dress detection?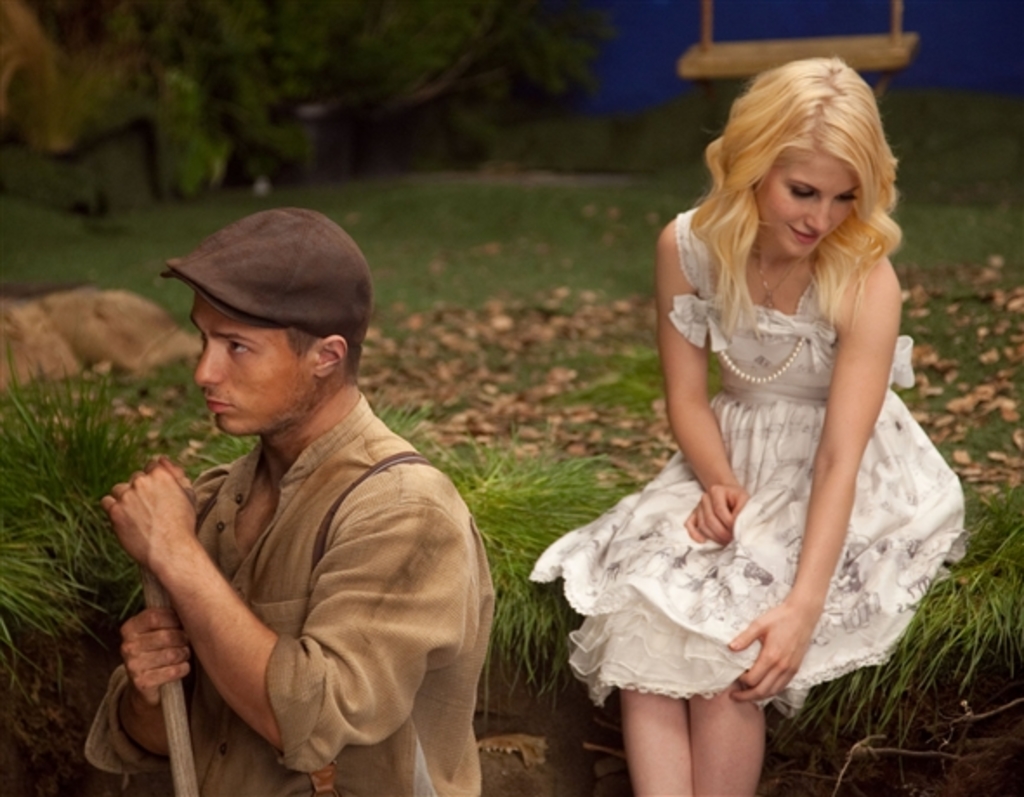
detection(528, 203, 967, 714)
